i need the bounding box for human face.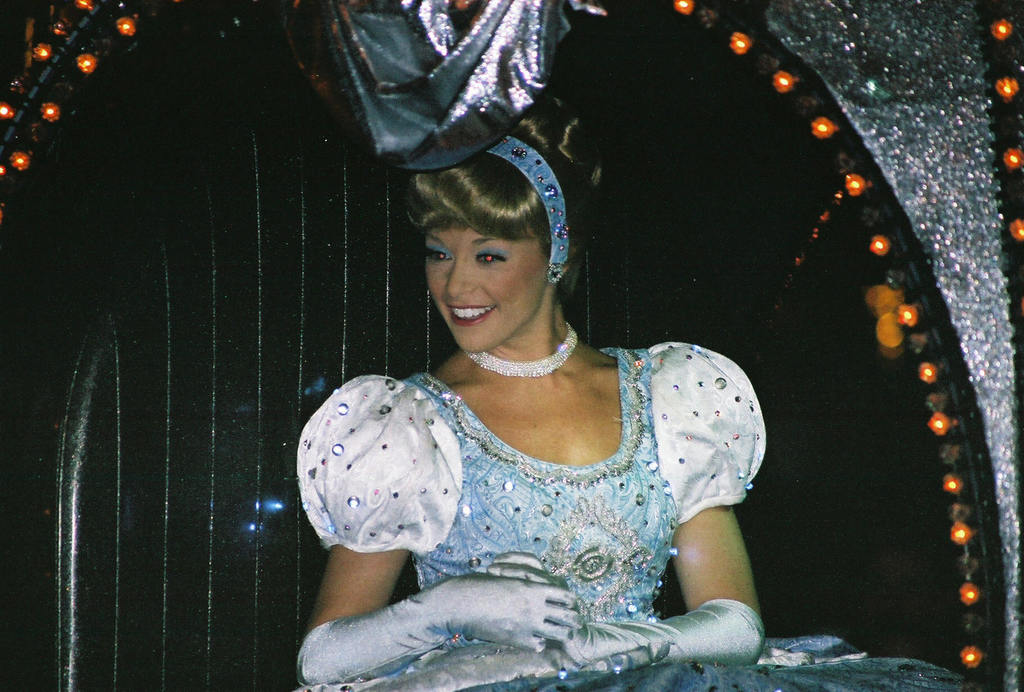
Here it is: [left=426, top=226, right=552, bottom=356].
